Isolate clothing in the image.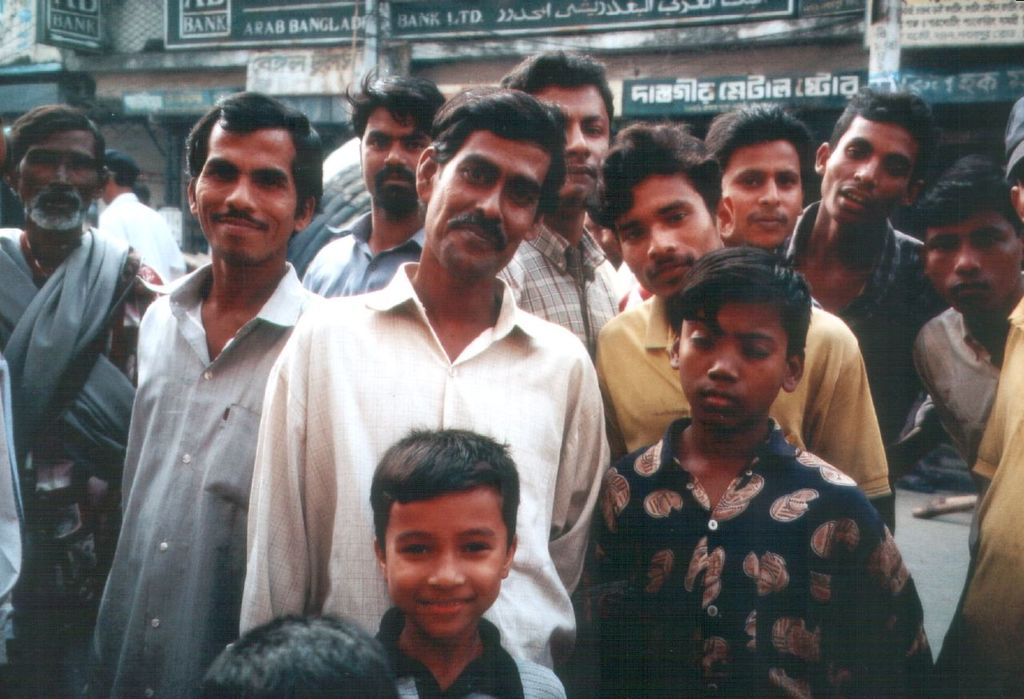
Isolated region: bbox=[368, 605, 567, 698].
